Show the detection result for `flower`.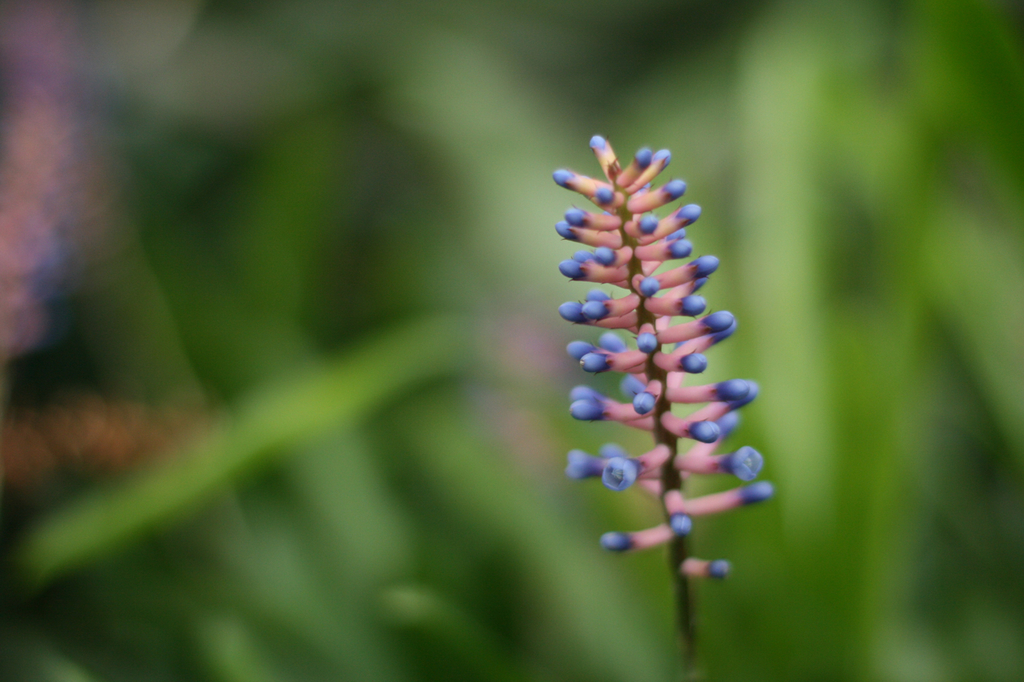
(538, 113, 774, 618).
